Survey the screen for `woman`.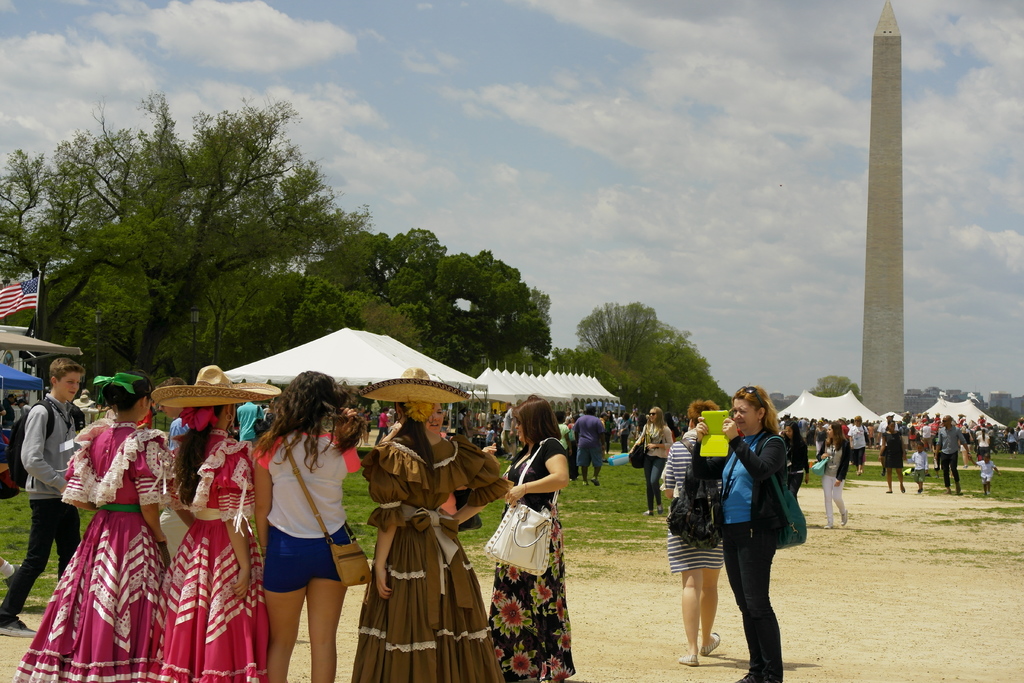
Survey found: [x1=483, y1=394, x2=572, y2=682].
